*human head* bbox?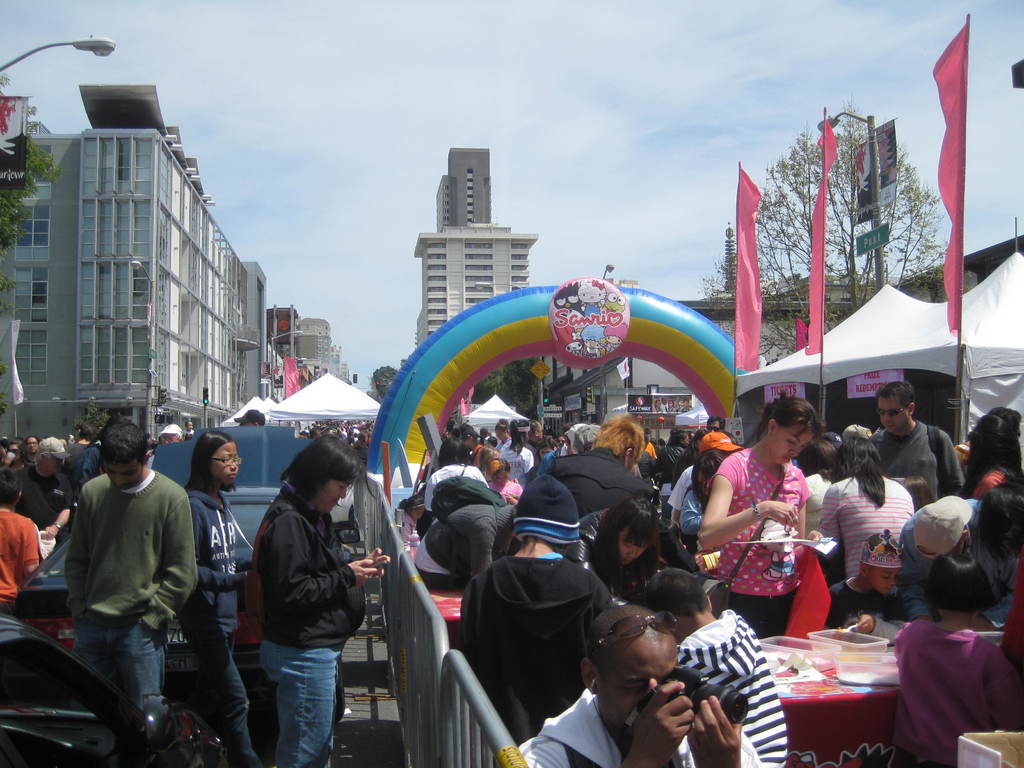
Rect(968, 410, 1023, 458)
